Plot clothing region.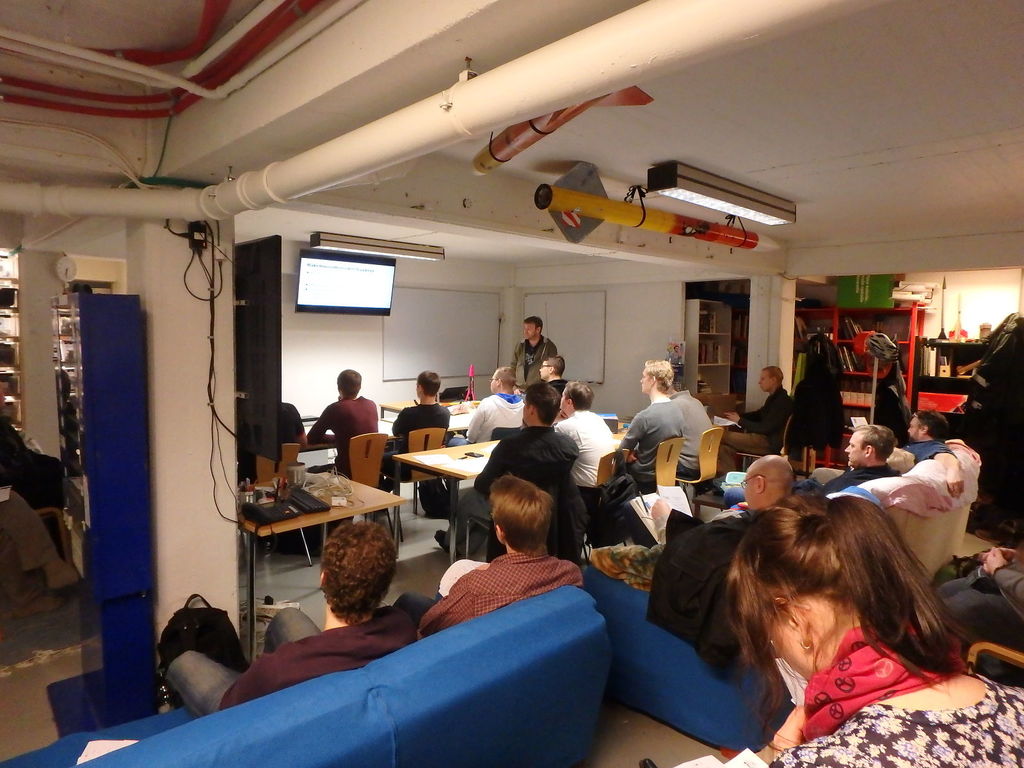
Plotted at {"x1": 401, "y1": 536, "x2": 613, "y2": 659}.
